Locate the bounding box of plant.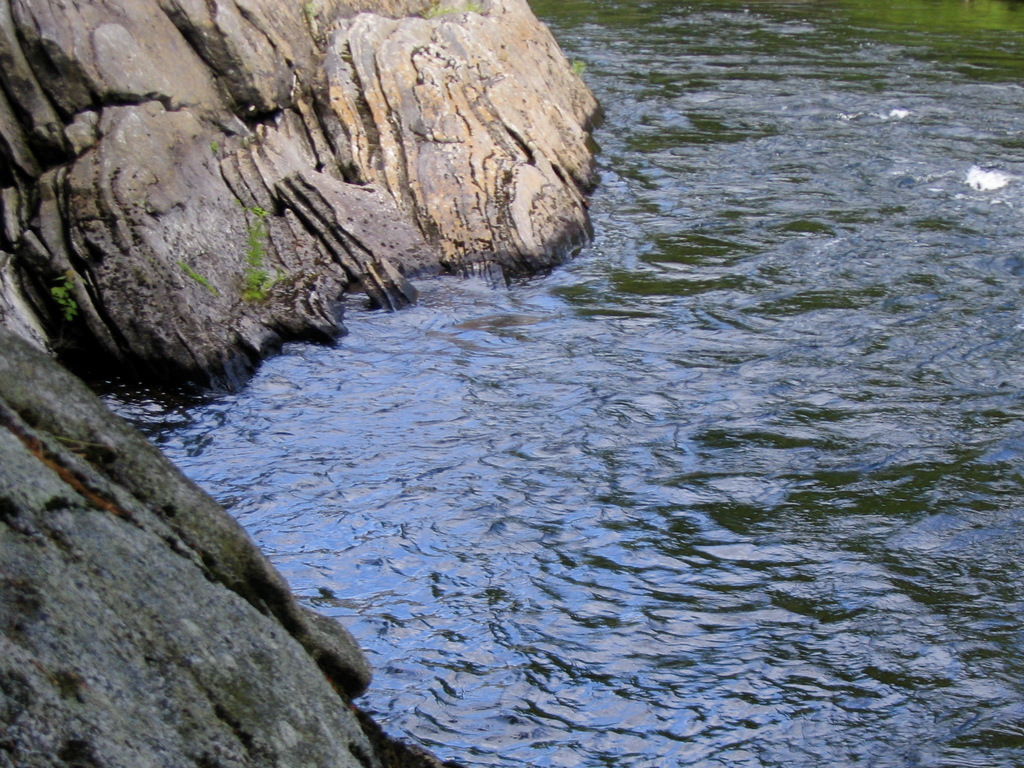
Bounding box: x1=49 y1=279 x2=72 y2=321.
